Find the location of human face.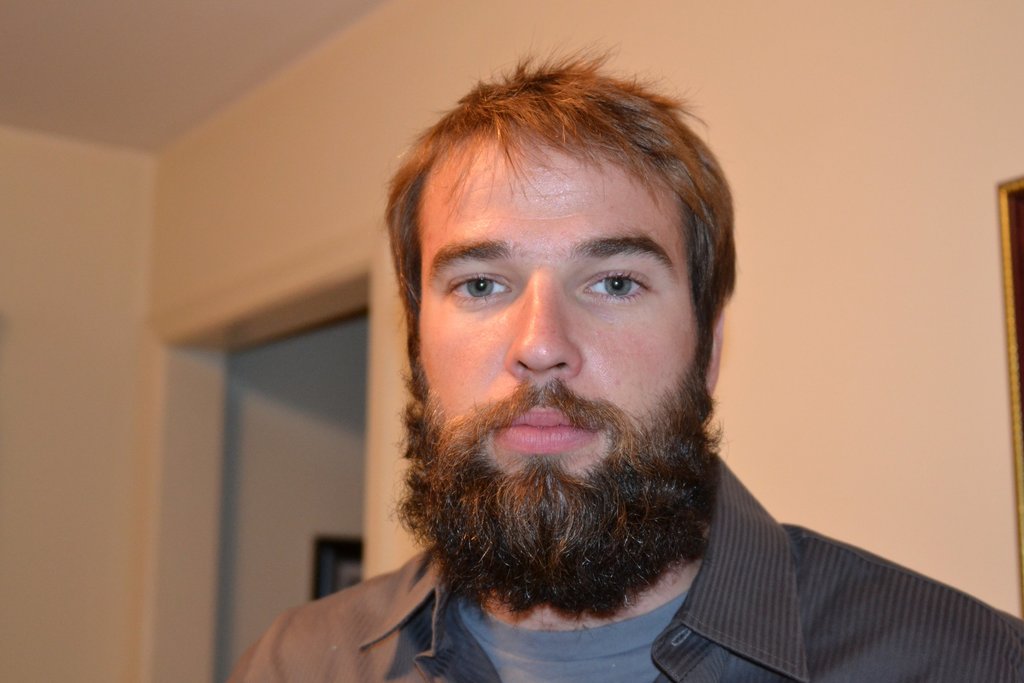
Location: 404, 121, 691, 503.
